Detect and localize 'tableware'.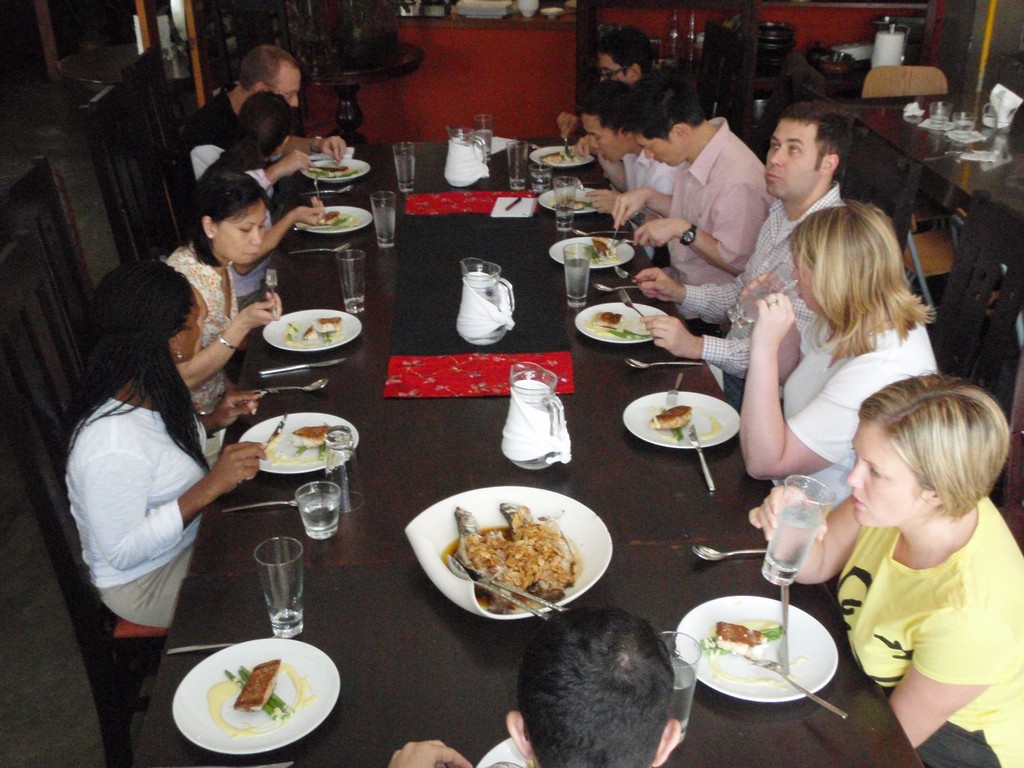
Localized at rect(400, 485, 612, 622).
